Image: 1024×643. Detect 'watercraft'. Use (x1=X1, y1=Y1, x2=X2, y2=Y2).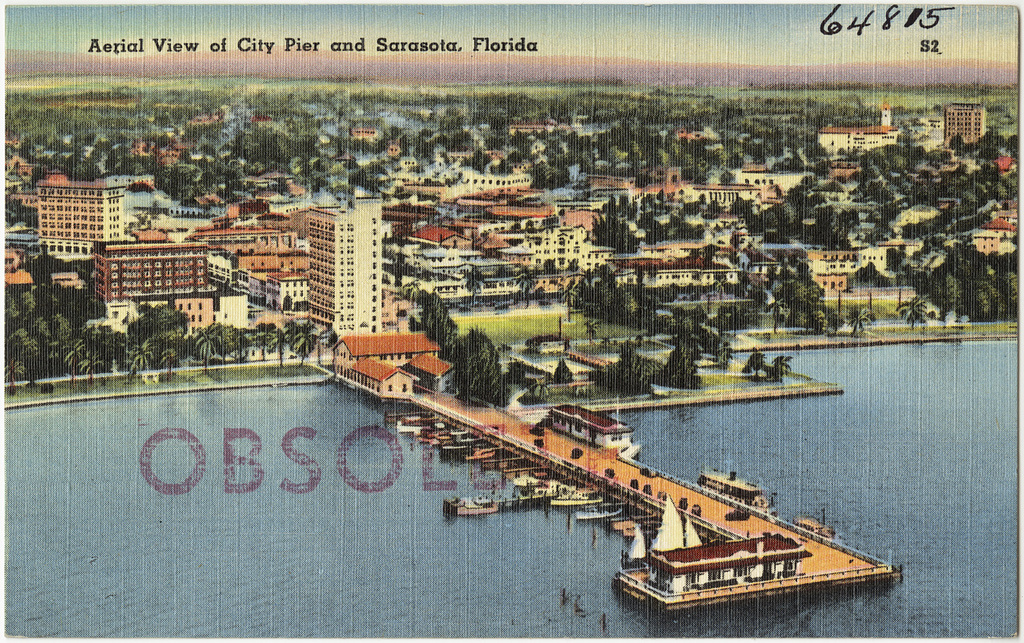
(x1=401, y1=415, x2=446, y2=437).
